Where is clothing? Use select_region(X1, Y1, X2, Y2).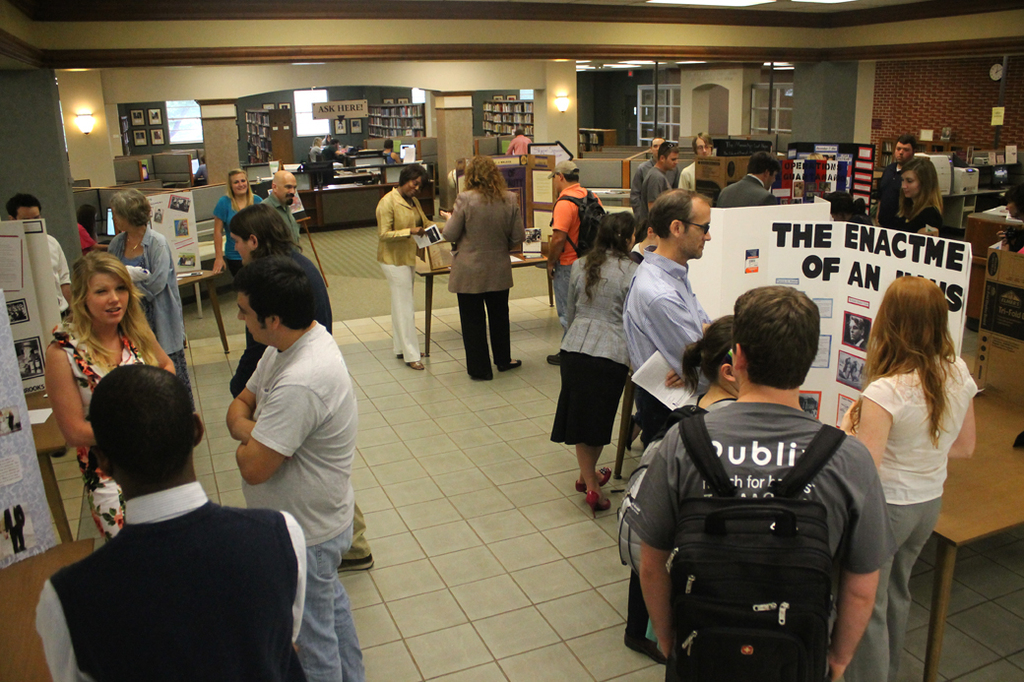
select_region(628, 152, 683, 223).
